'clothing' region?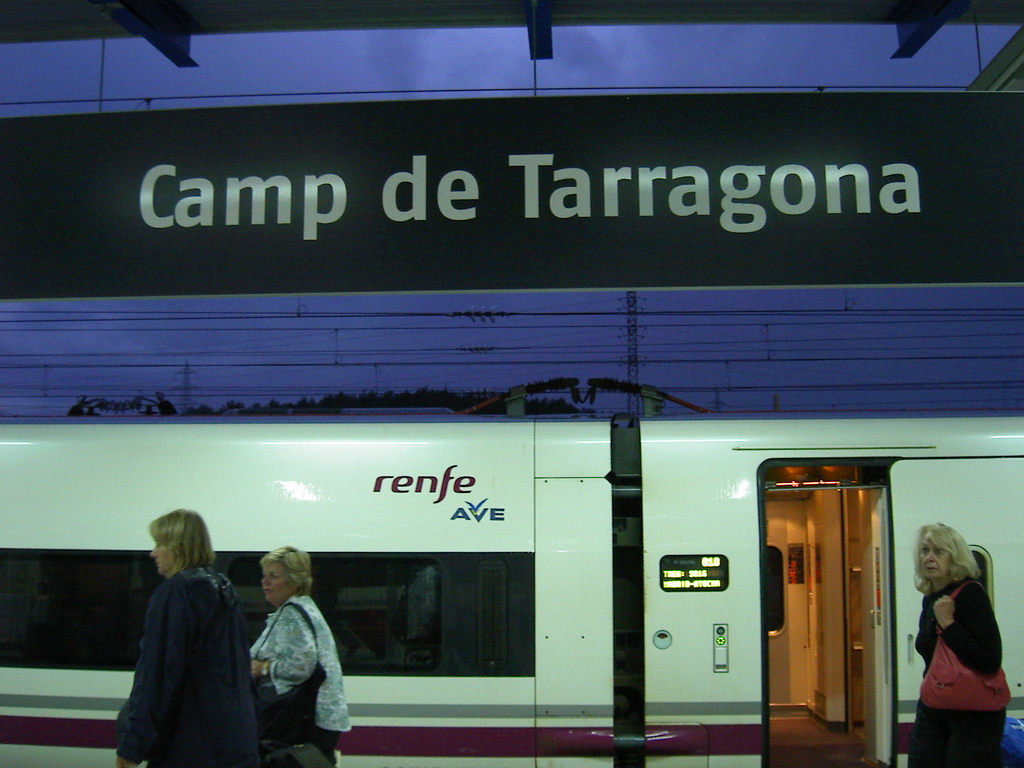
[891,524,1021,767]
